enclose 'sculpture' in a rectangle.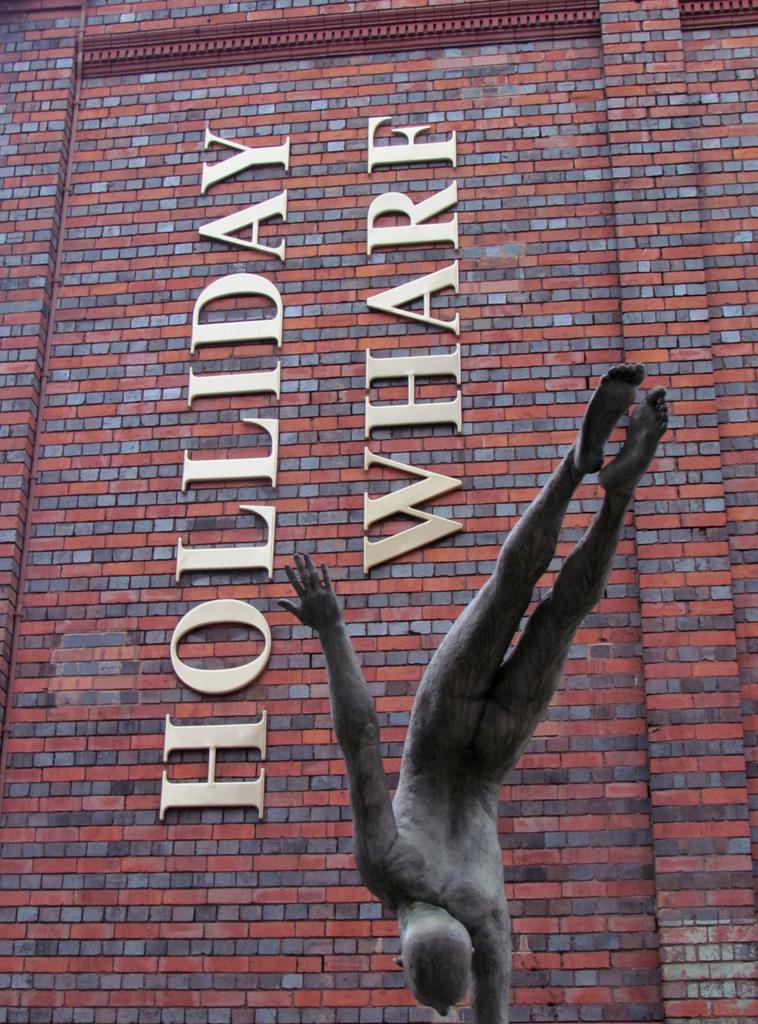
(x1=338, y1=379, x2=659, y2=1023).
